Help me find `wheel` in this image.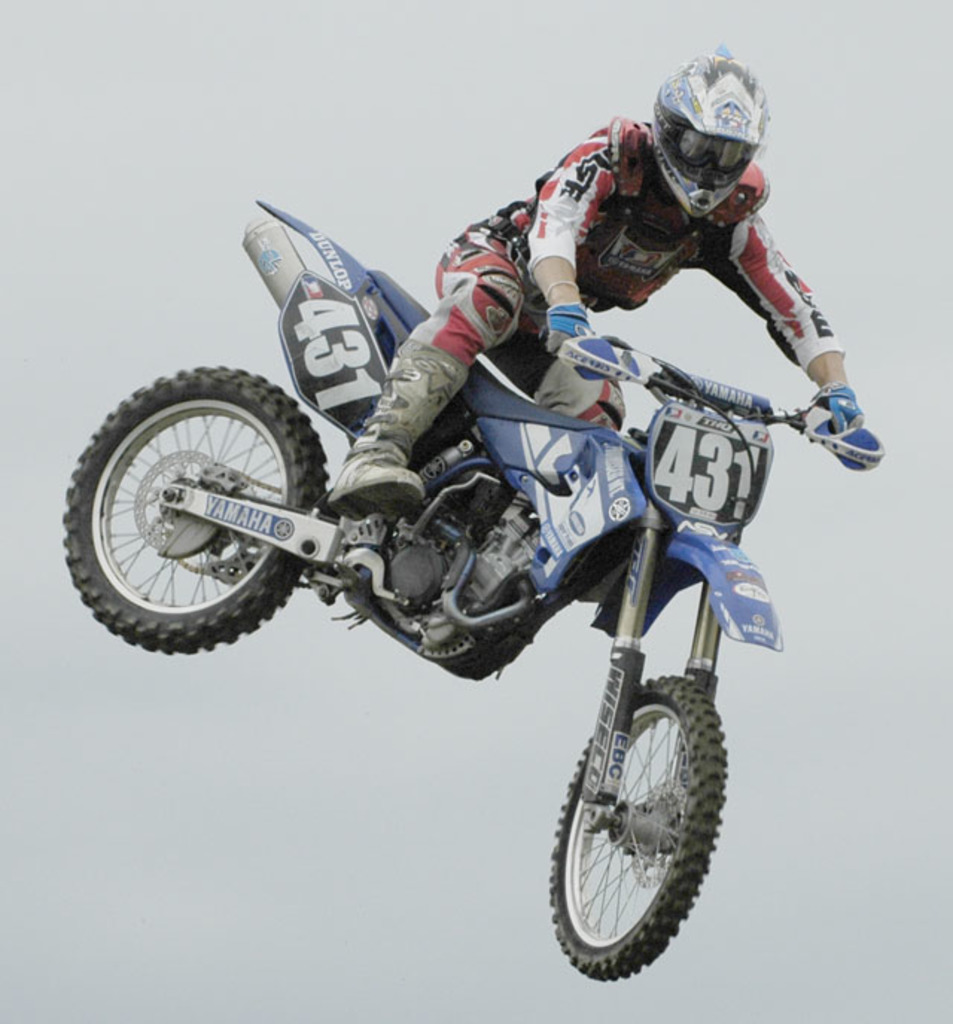
Found it: BBox(64, 365, 328, 658).
